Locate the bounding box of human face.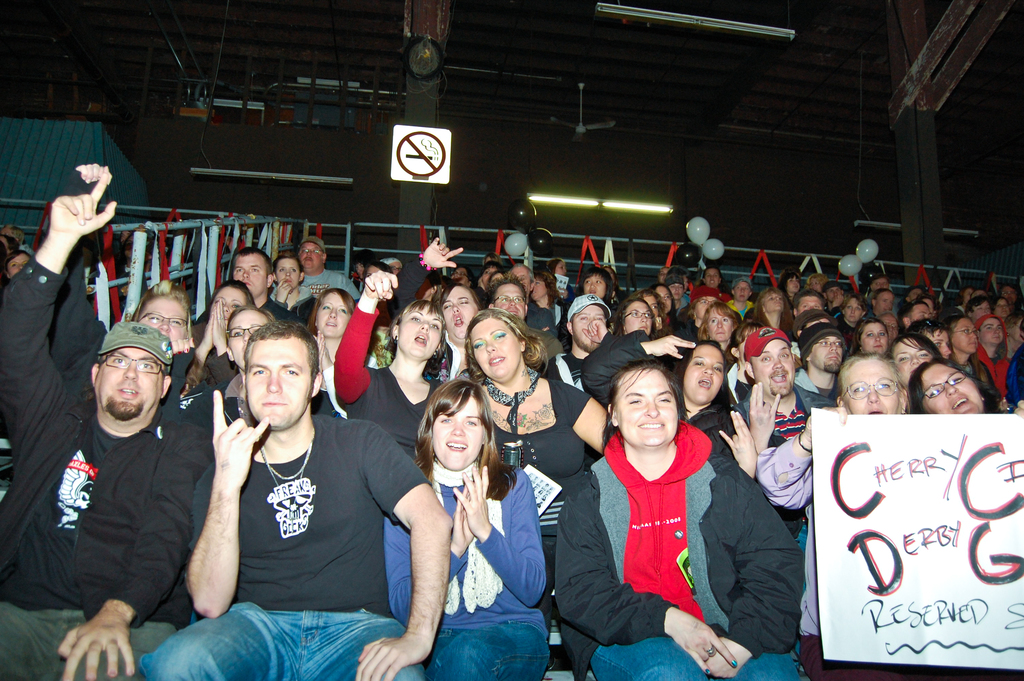
Bounding box: [141, 298, 188, 343].
